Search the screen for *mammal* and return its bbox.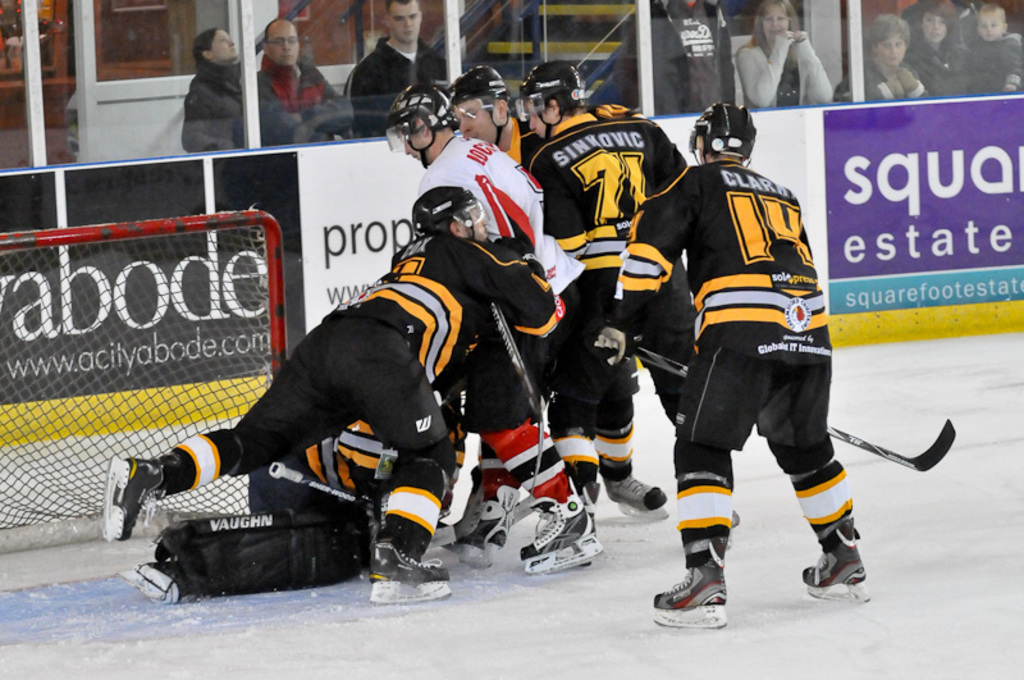
Found: 737,5,838,105.
